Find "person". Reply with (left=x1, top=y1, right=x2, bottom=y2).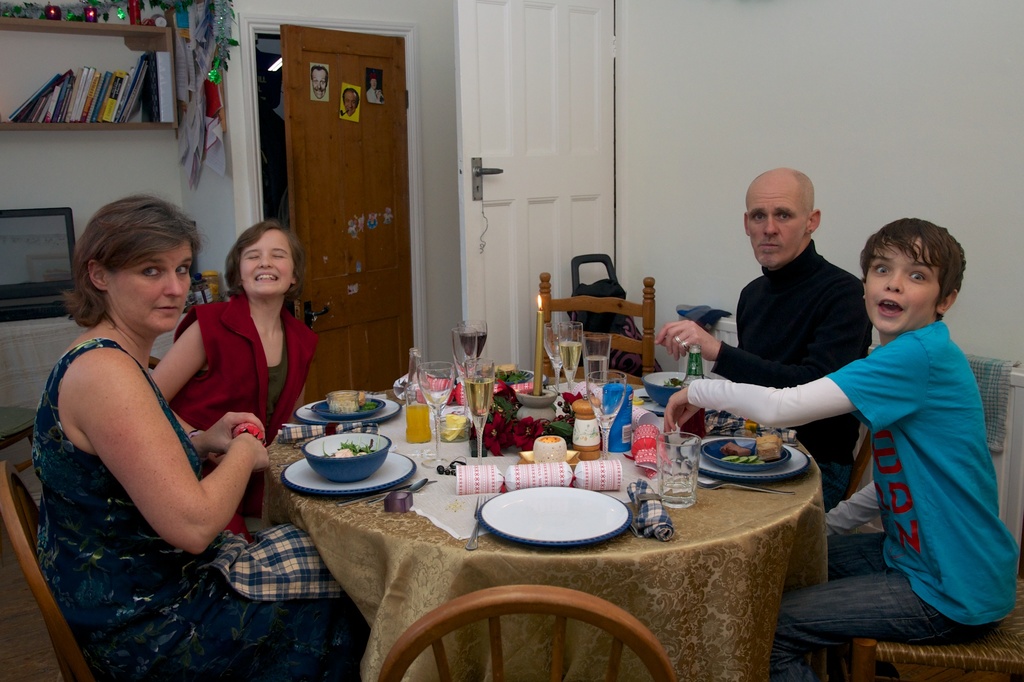
(left=153, top=218, right=323, bottom=518).
